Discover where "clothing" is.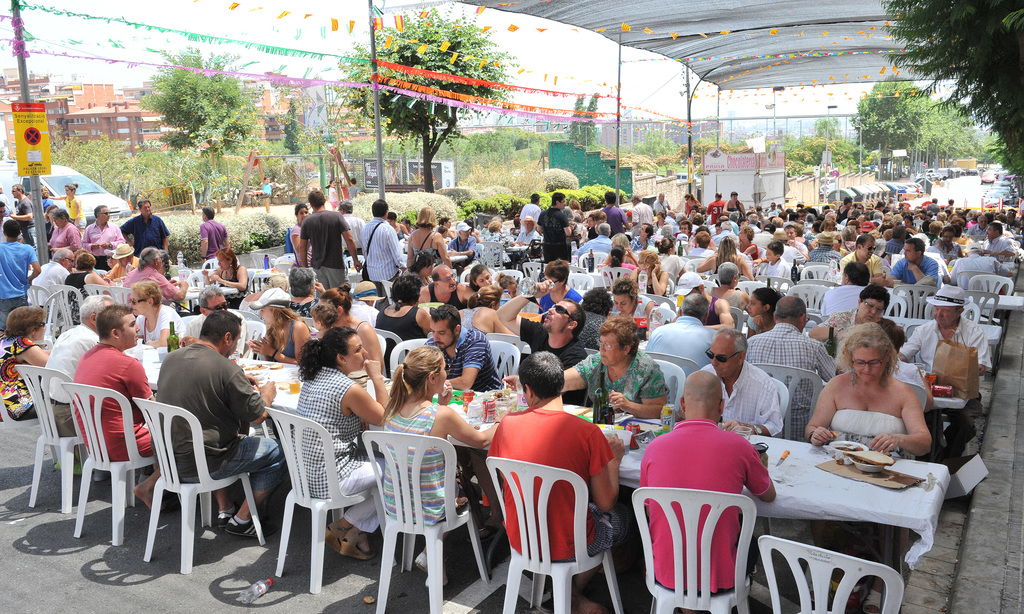
Discovered at pyautogui.locateOnScreen(895, 259, 938, 293).
